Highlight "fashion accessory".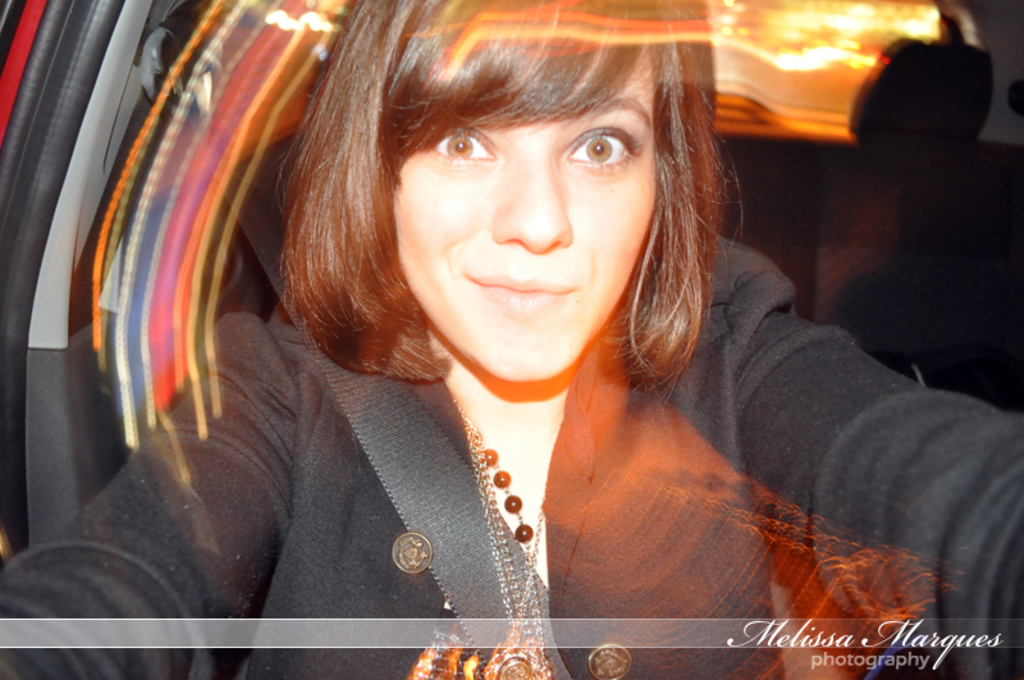
Highlighted region: <bbox>454, 400, 547, 679</bbox>.
